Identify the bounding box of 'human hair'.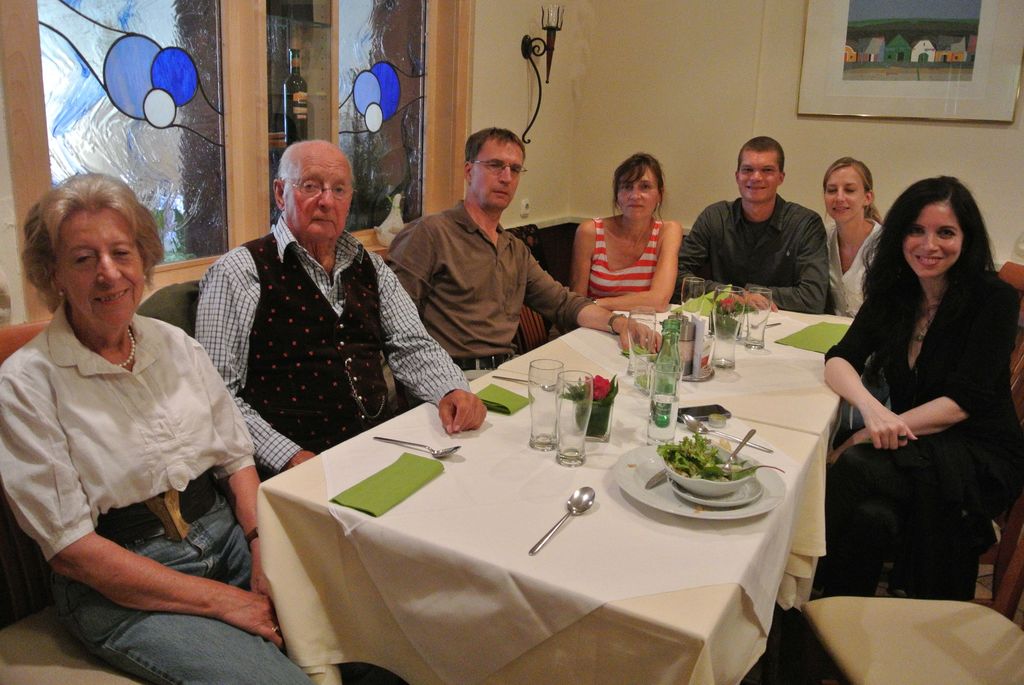
detection(868, 175, 1007, 330).
